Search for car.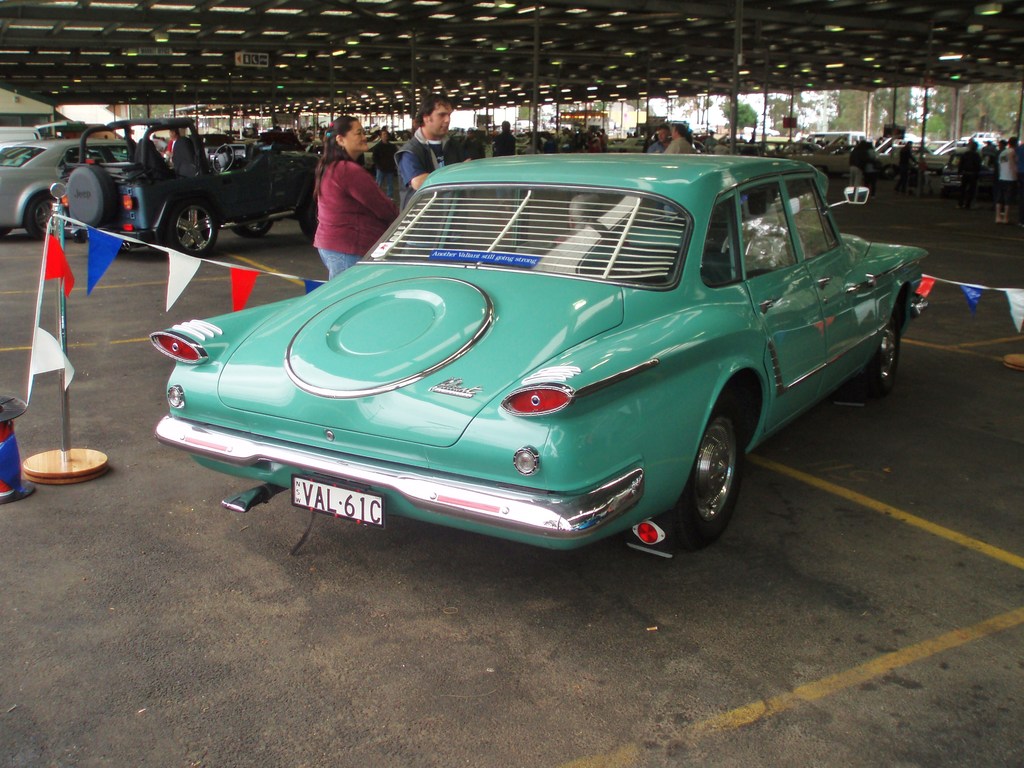
Found at Rect(0, 138, 127, 237).
